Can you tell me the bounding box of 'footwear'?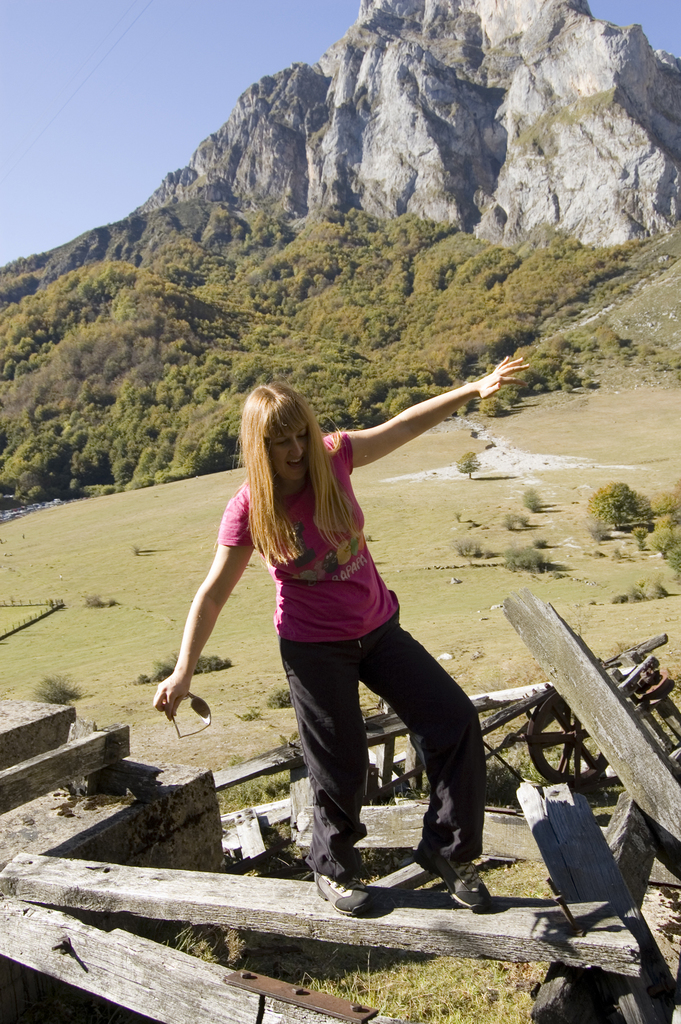
{"x1": 314, "y1": 870, "x2": 381, "y2": 913}.
